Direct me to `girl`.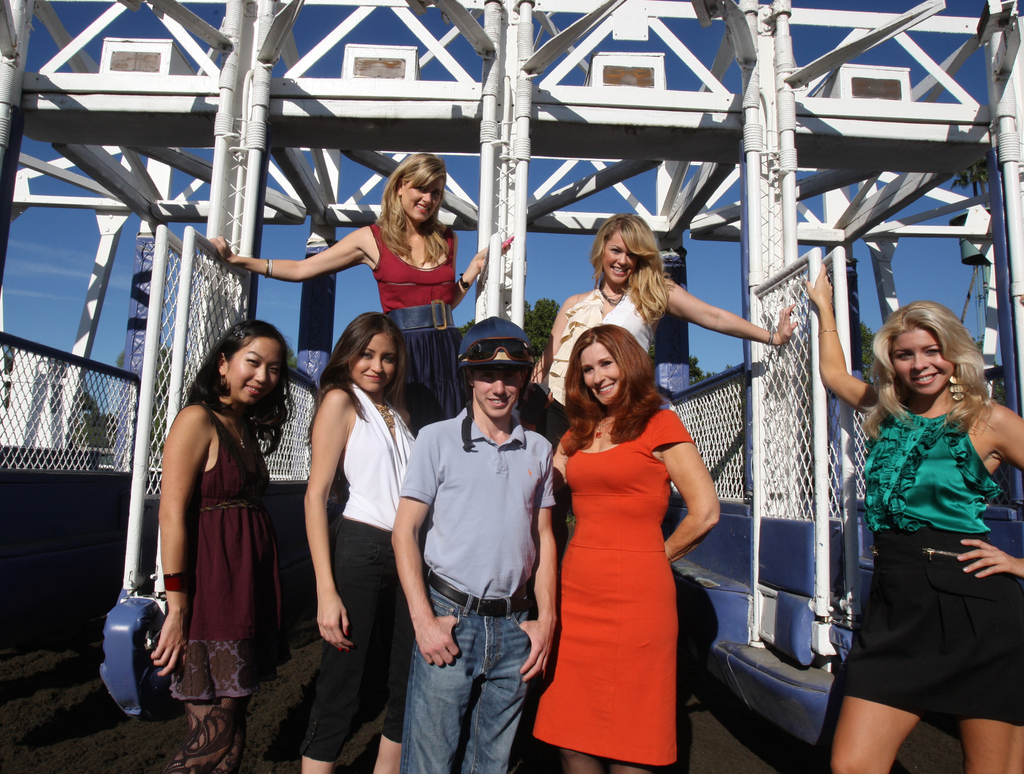
Direction: 150, 319, 296, 773.
